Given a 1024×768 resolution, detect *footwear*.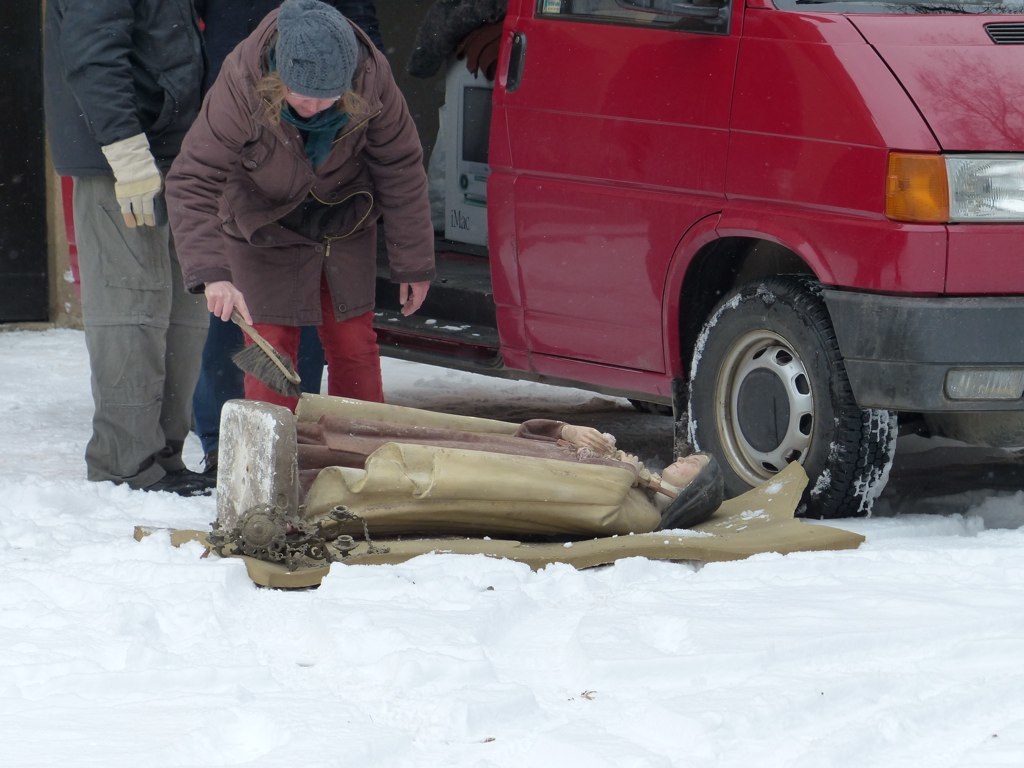
rect(200, 427, 245, 483).
